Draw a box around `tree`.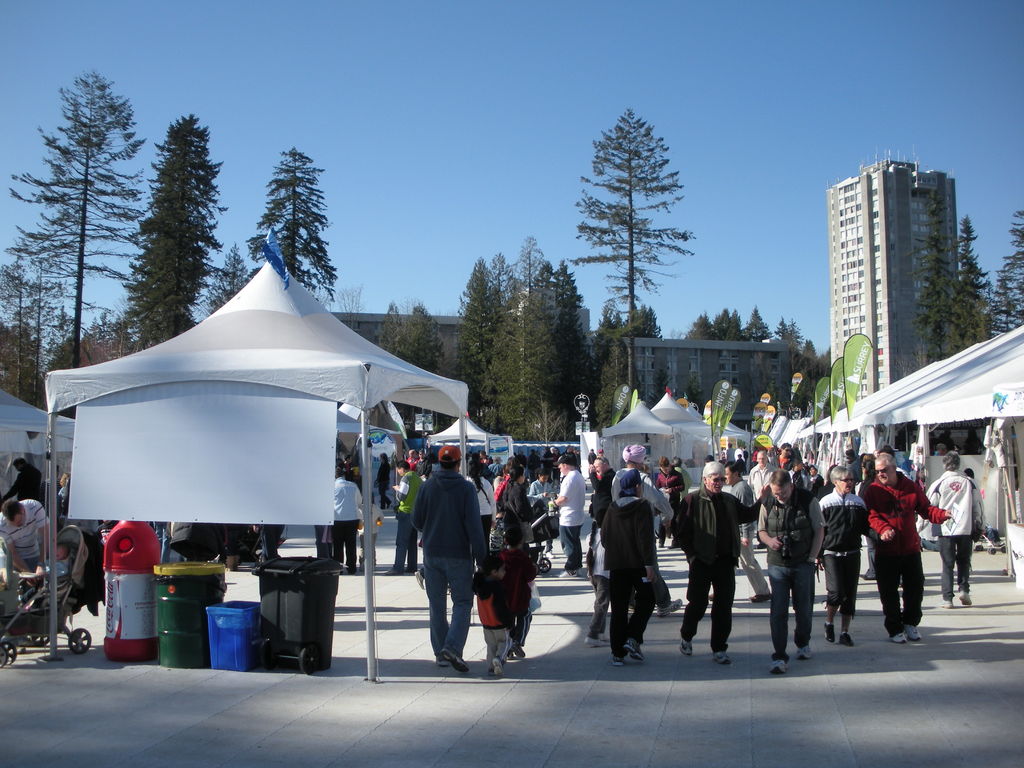
(1, 246, 70, 397).
